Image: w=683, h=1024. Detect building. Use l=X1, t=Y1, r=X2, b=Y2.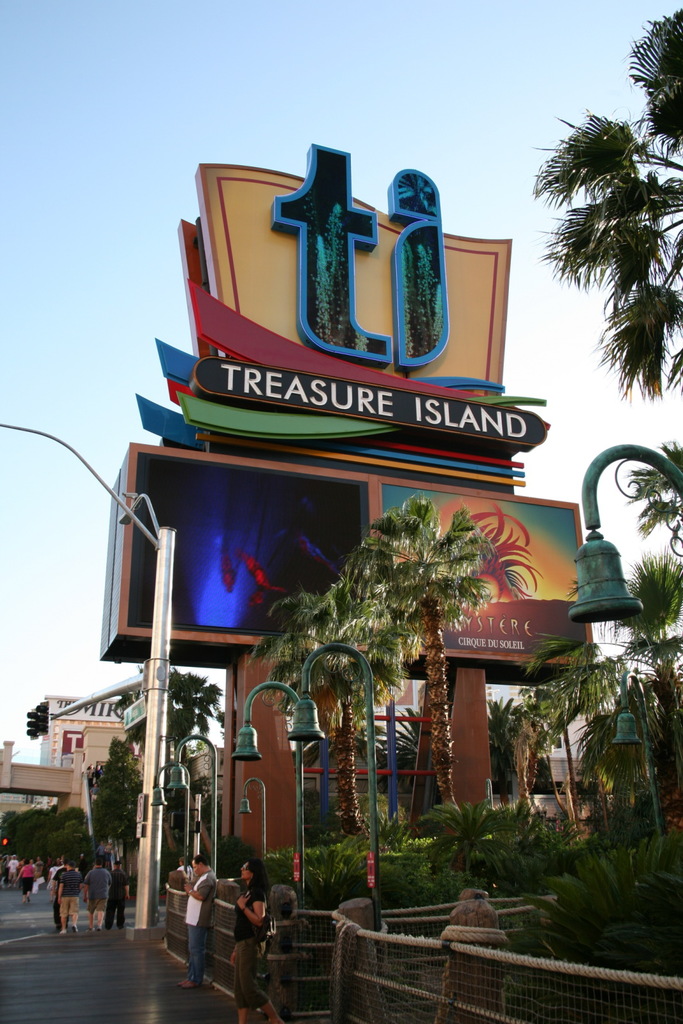
l=0, t=669, r=588, b=875.
